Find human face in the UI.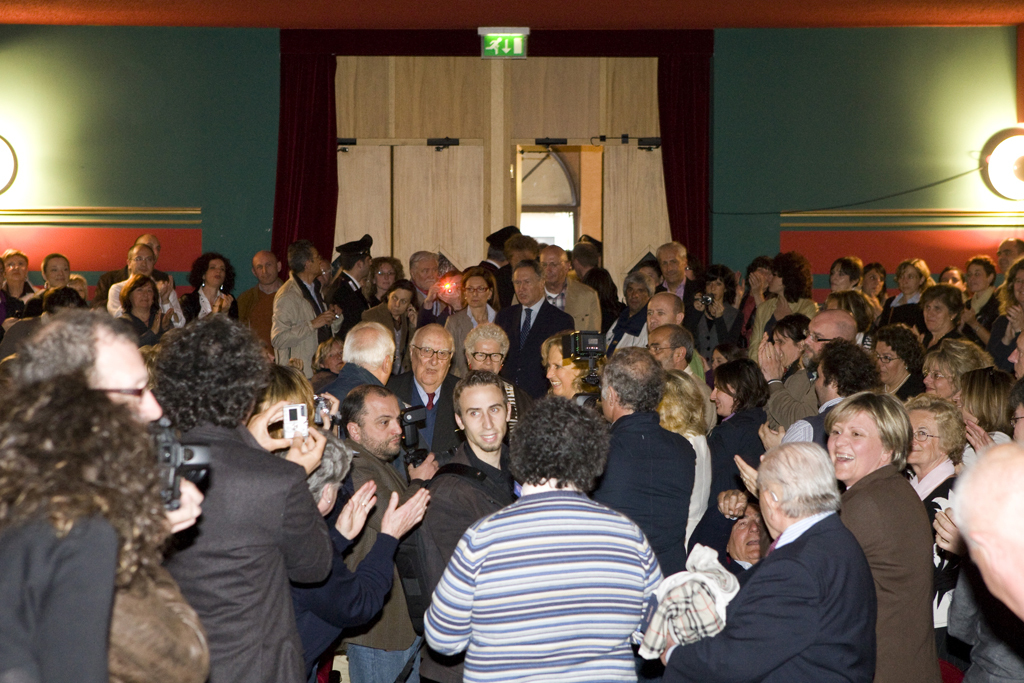
UI element at box(546, 348, 581, 395).
